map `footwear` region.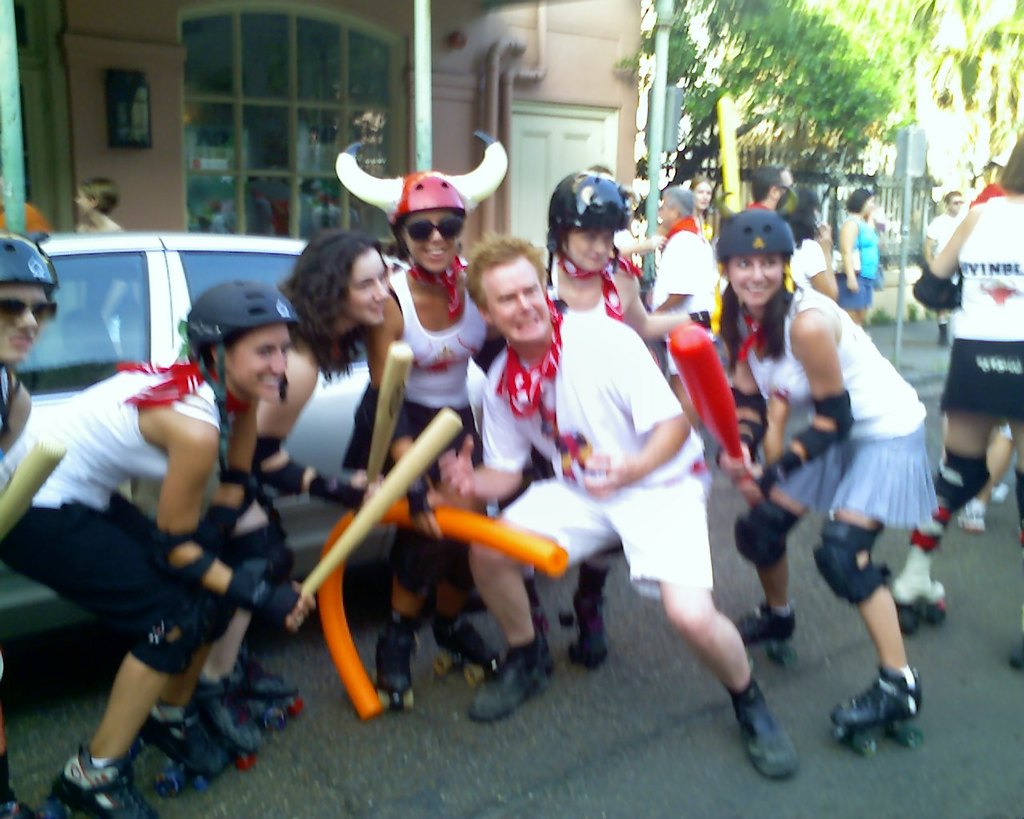
Mapped to [left=200, top=675, right=265, bottom=753].
